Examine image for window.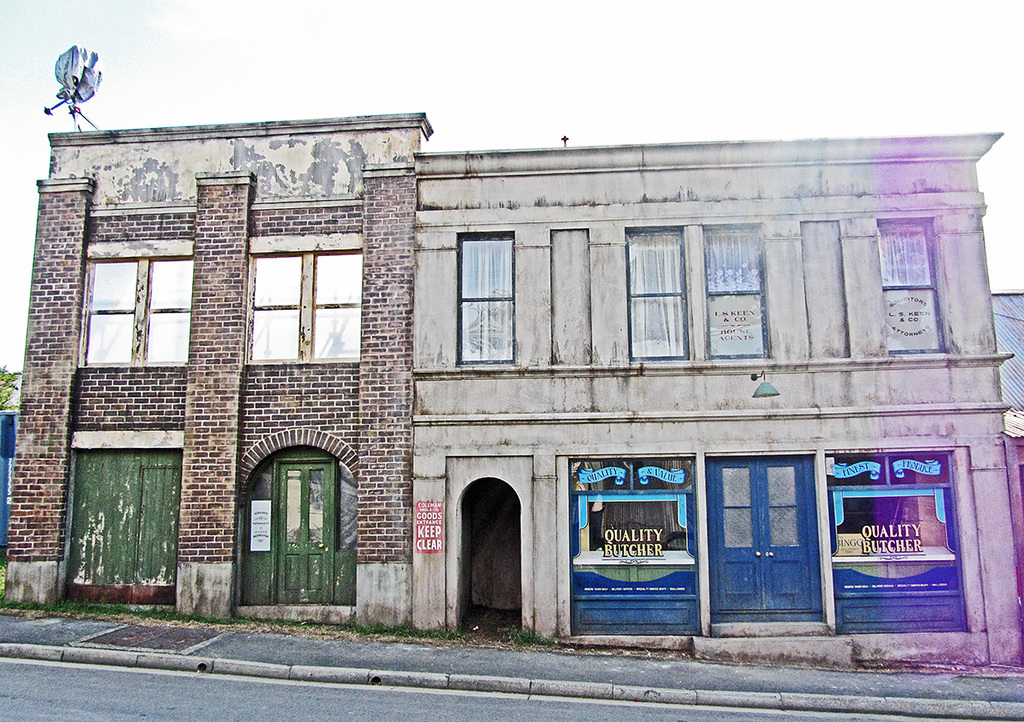
Examination result: (left=73, top=228, right=195, bottom=376).
